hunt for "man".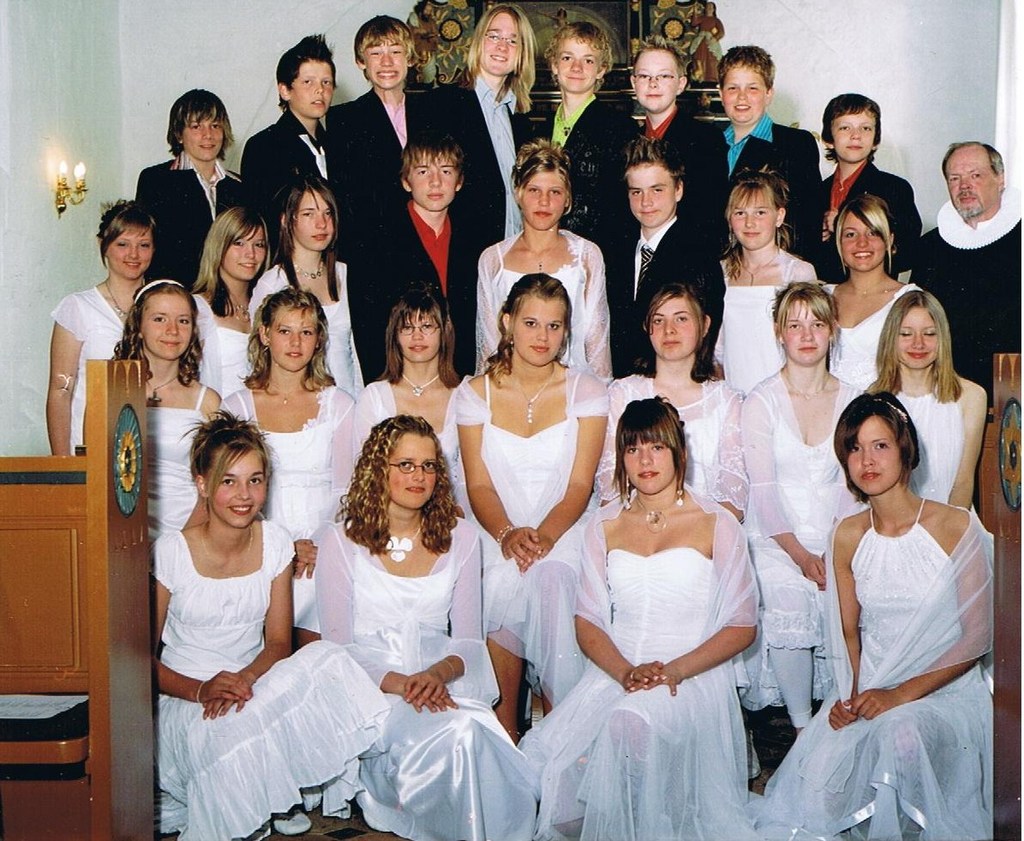
Hunted down at select_region(539, 29, 632, 237).
